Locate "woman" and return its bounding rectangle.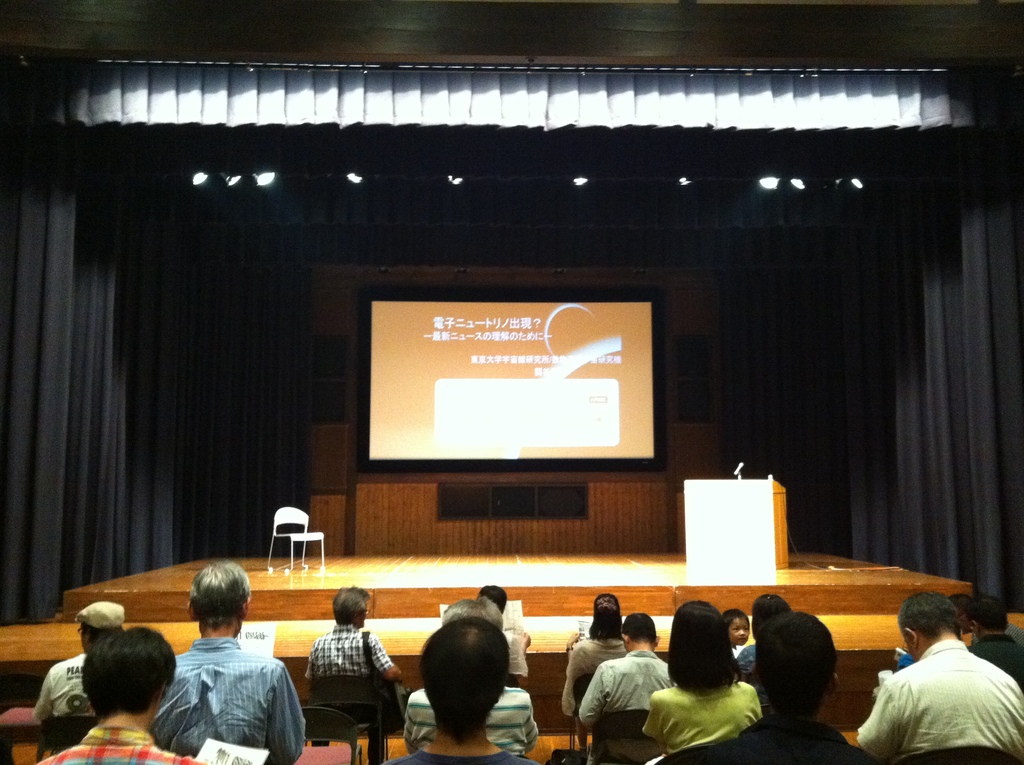
bbox(560, 593, 627, 759).
